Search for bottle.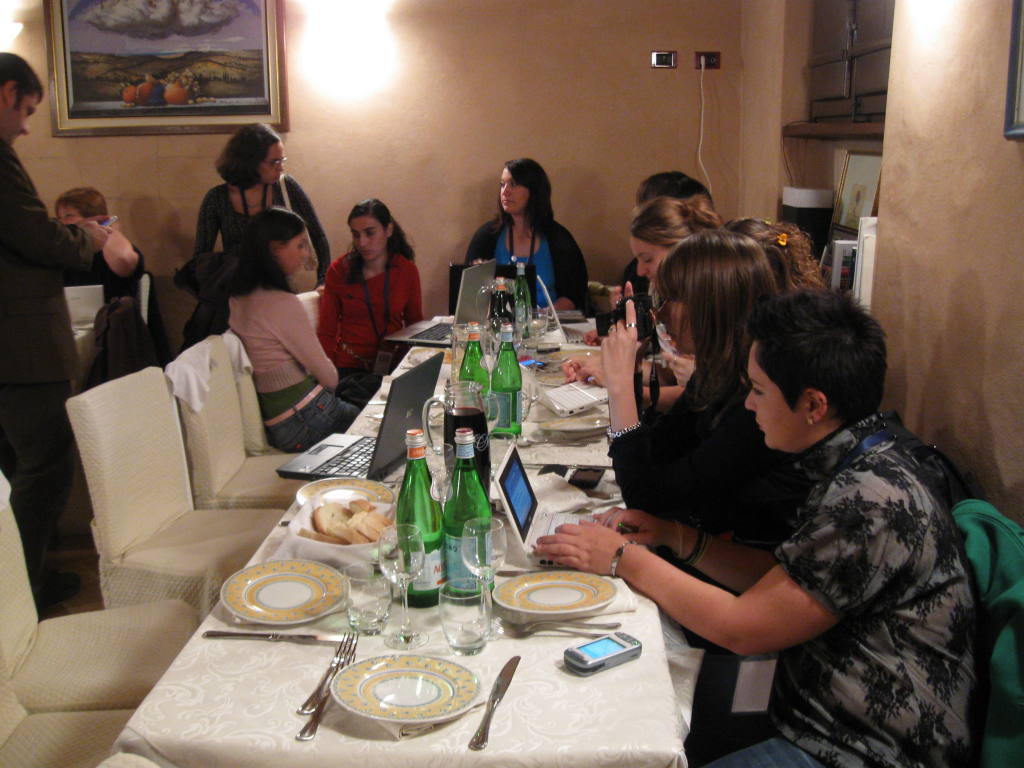
Found at bbox=(441, 426, 496, 601).
